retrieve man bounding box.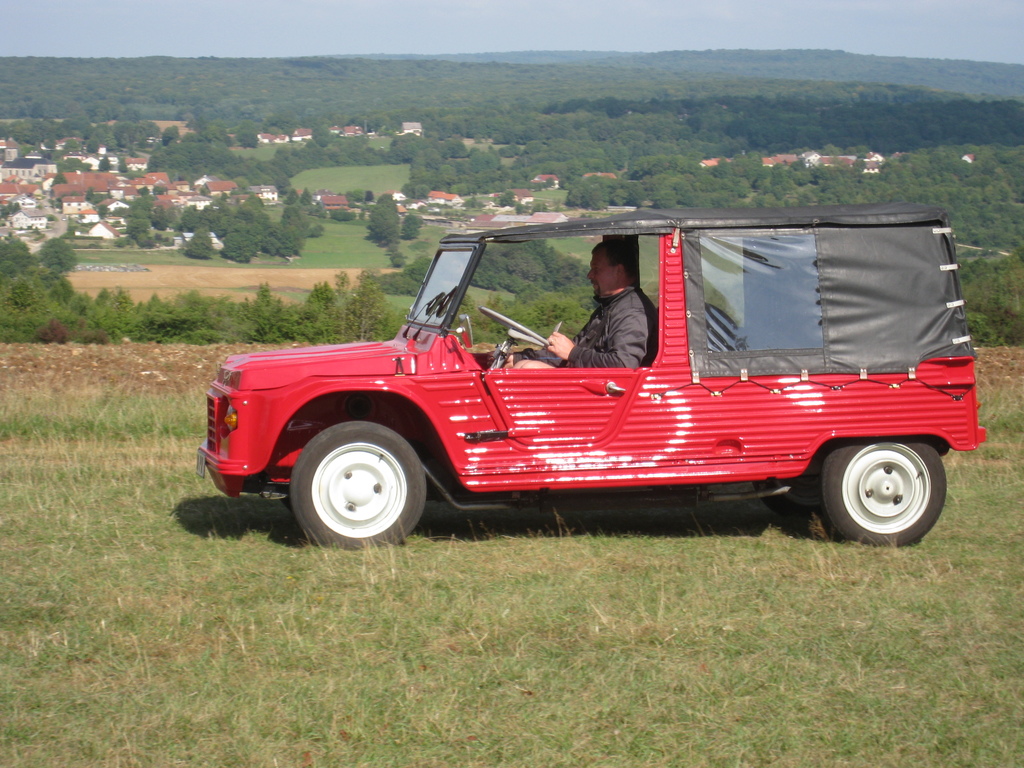
Bounding box: (x1=556, y1=238, x2=664, y2=366).
